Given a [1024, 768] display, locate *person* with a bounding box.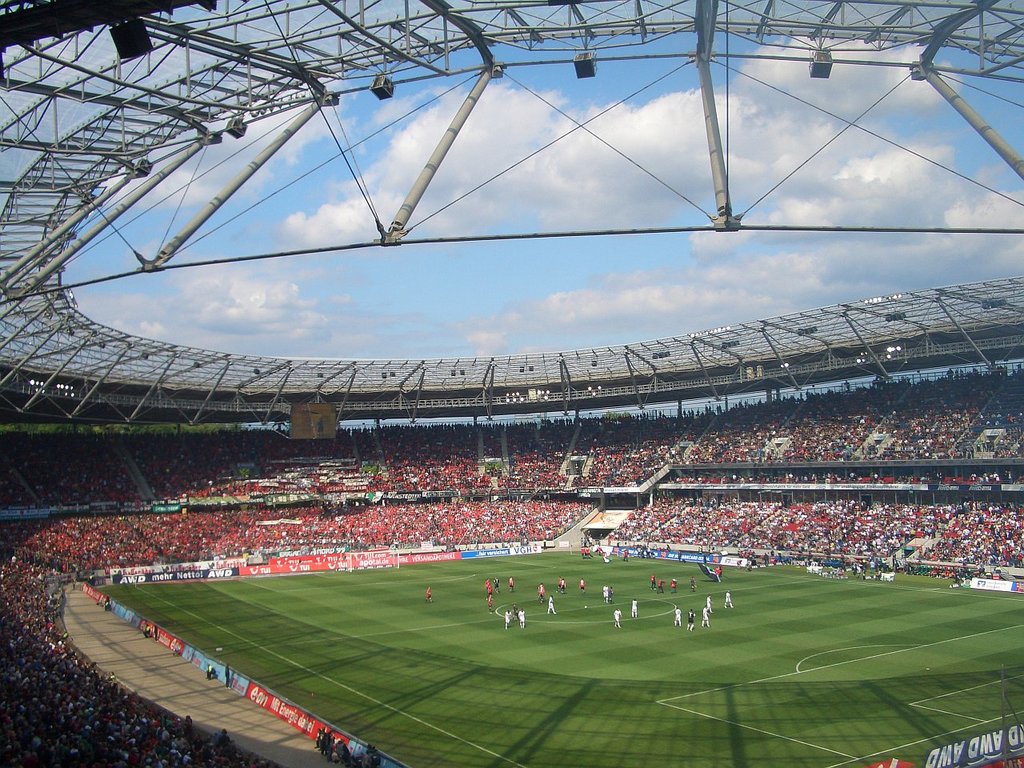
Located: bbox(622, 549, 630, 563).
